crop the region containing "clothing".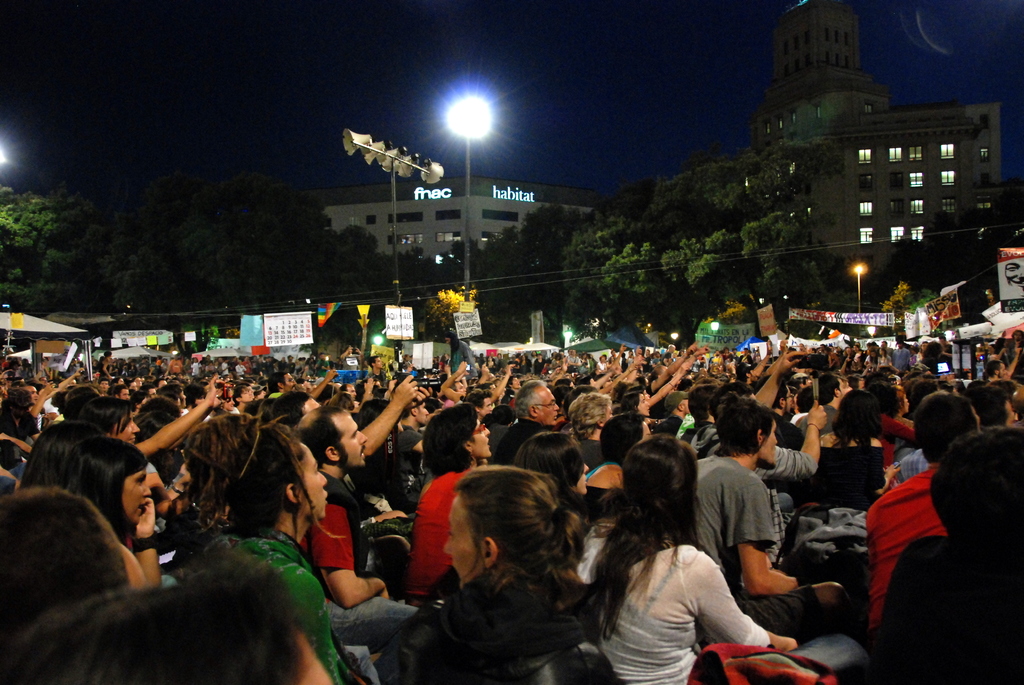
Crop region: <bbox>865, 465, 948, 629</bbox>.
